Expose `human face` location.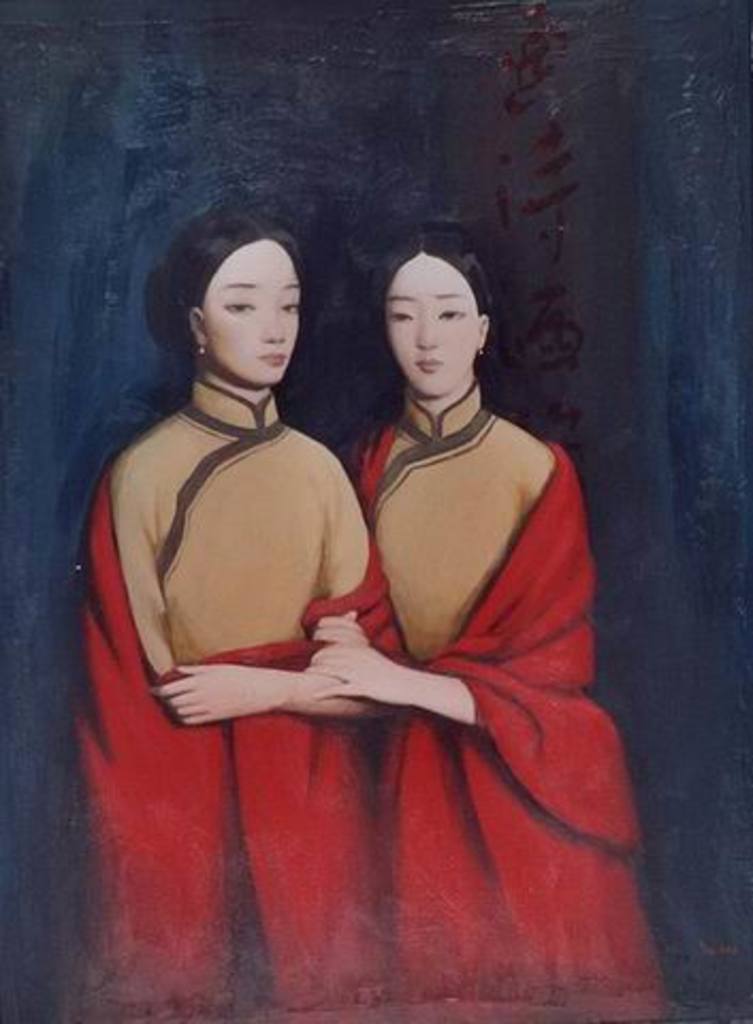
Exposed at bbox=[384, 254, 478, 395].
